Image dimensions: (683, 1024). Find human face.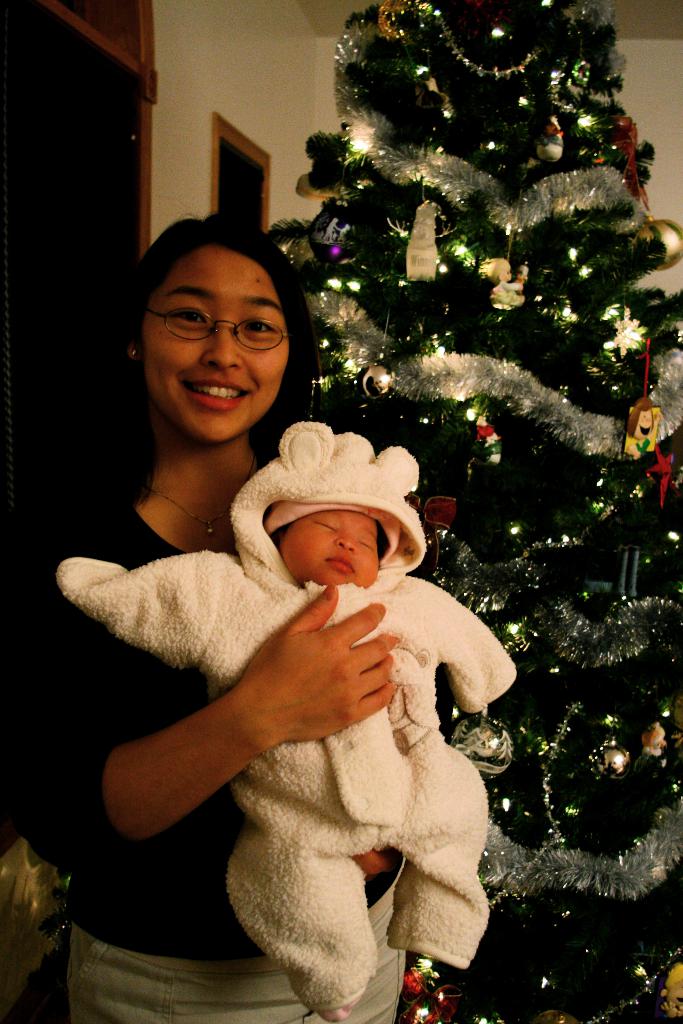
x1=274 y1=508 x2=381 y2=594.
